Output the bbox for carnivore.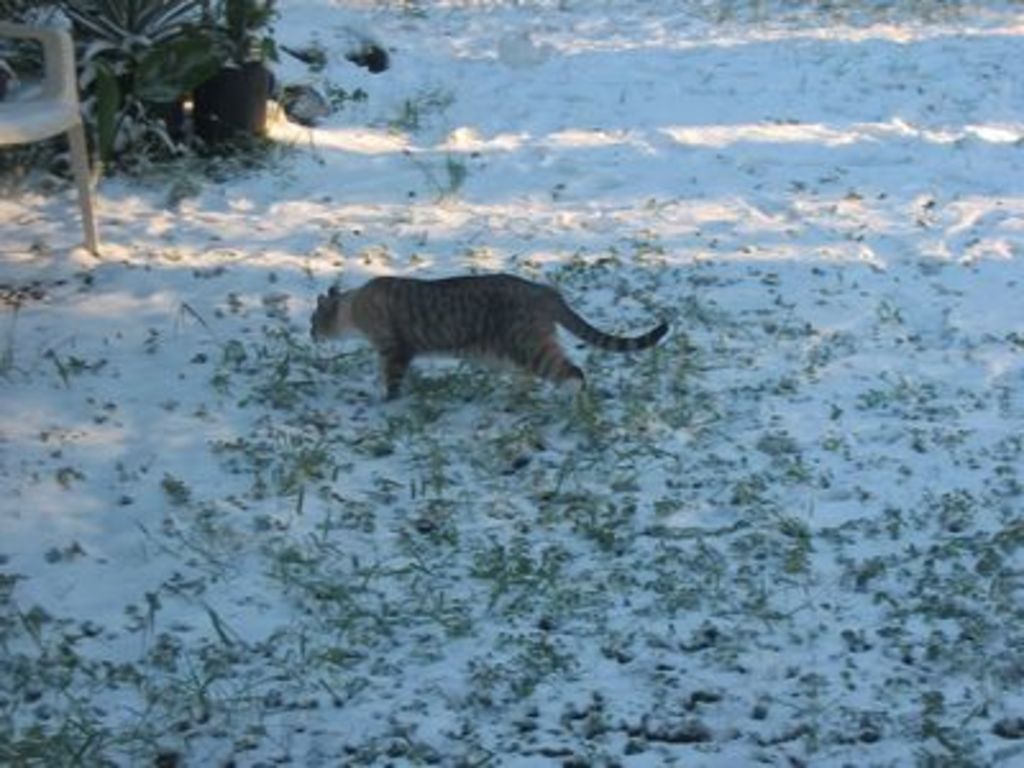
[284,251,671,404].
